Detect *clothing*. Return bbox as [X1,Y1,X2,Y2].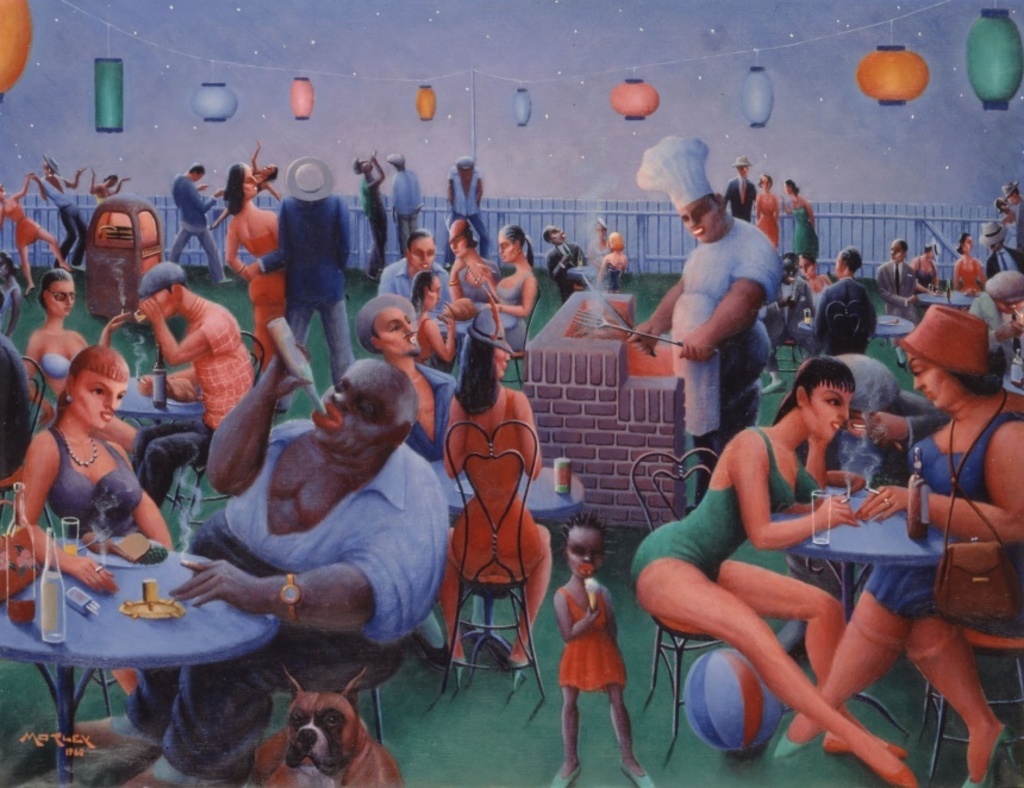
[778,273,810,325].
